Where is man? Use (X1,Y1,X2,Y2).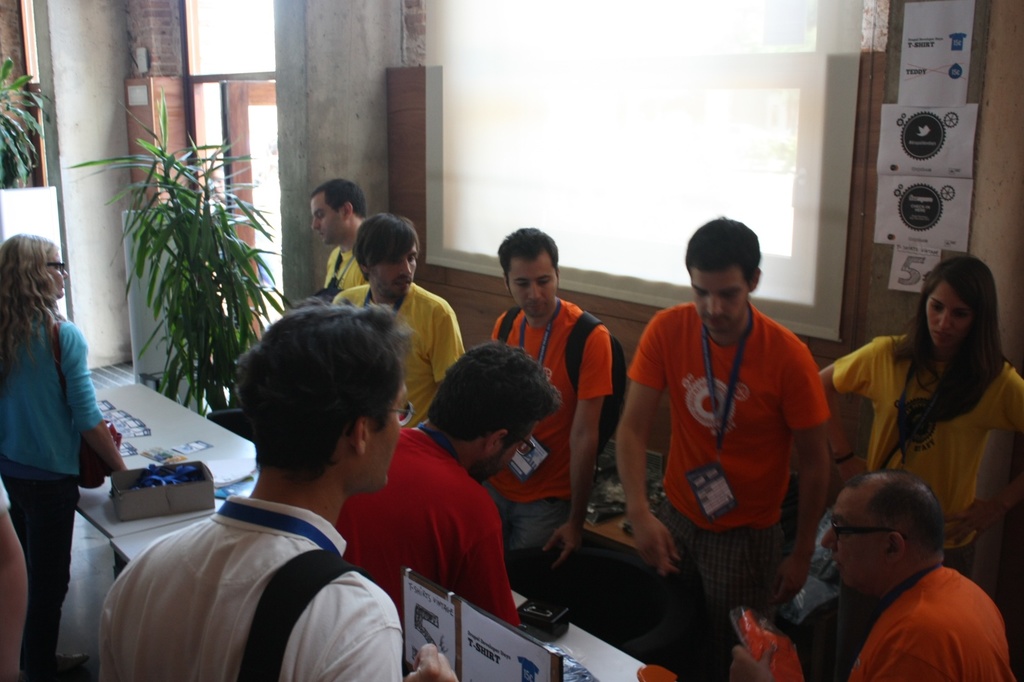
(620,208,852,639).
